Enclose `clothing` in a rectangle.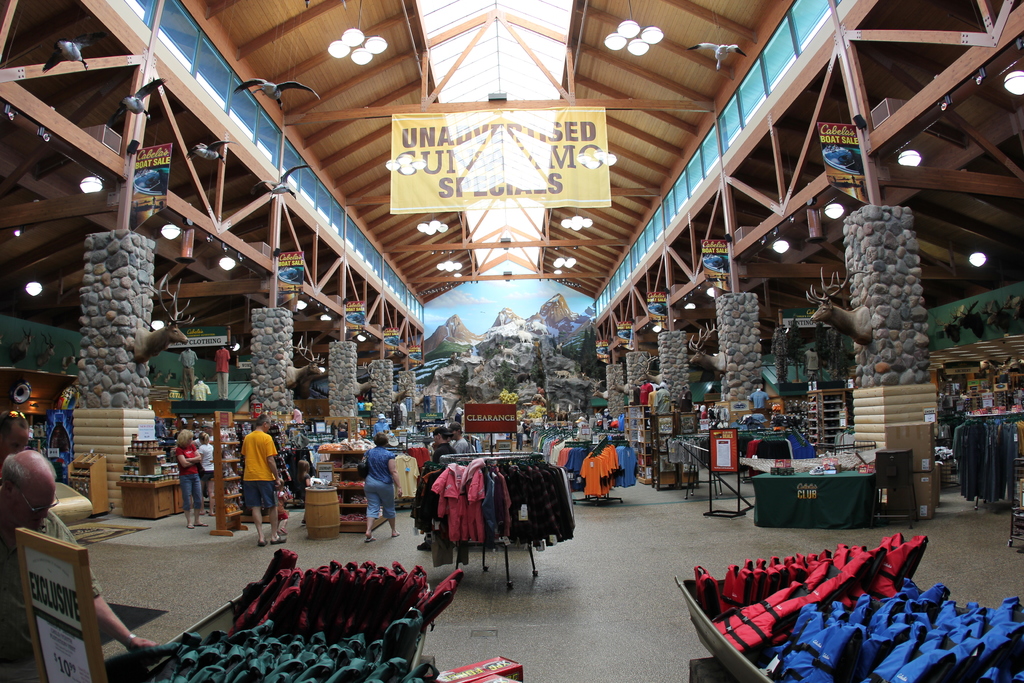
422:461:484:568.
